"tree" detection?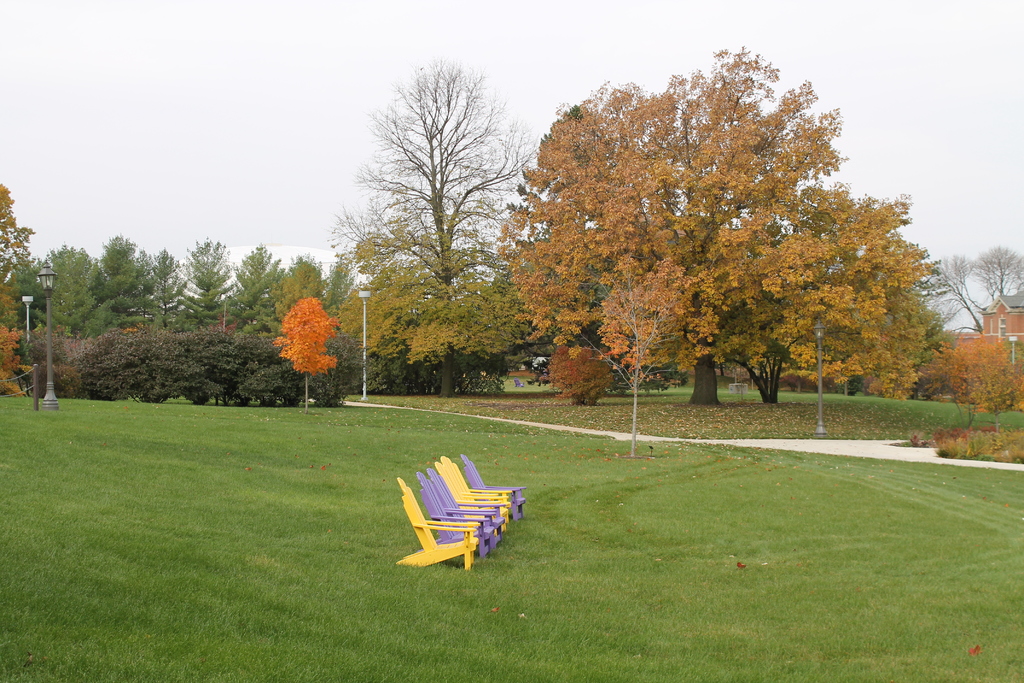
locate(273, 293, 342, 413)
